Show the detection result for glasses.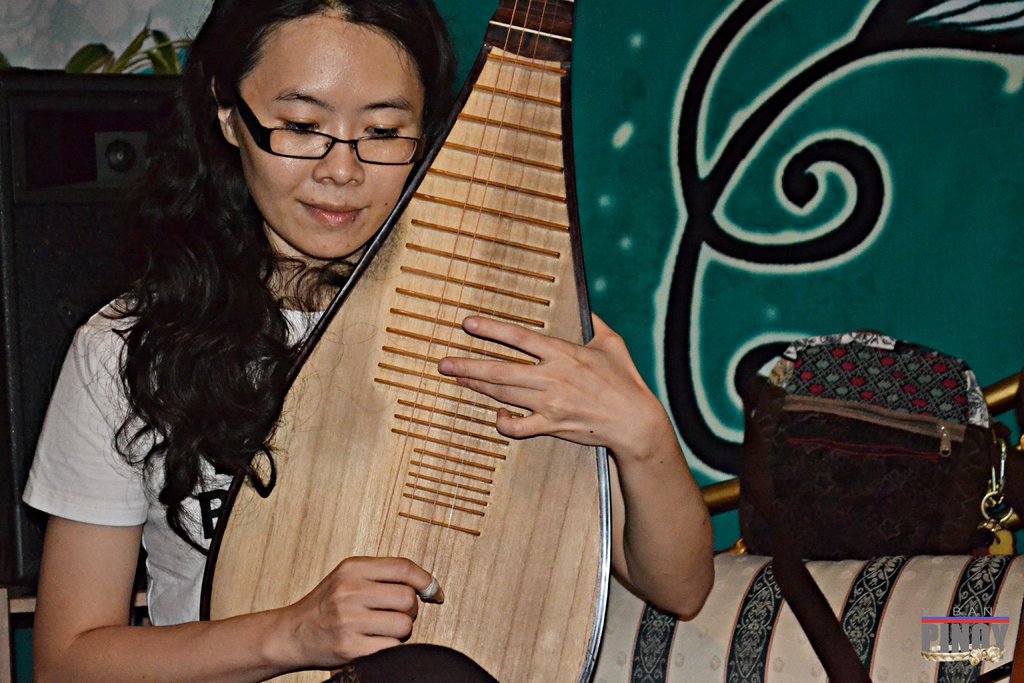
{"left": 240, "top": 90, "right": 426, "bottom": 165}.
